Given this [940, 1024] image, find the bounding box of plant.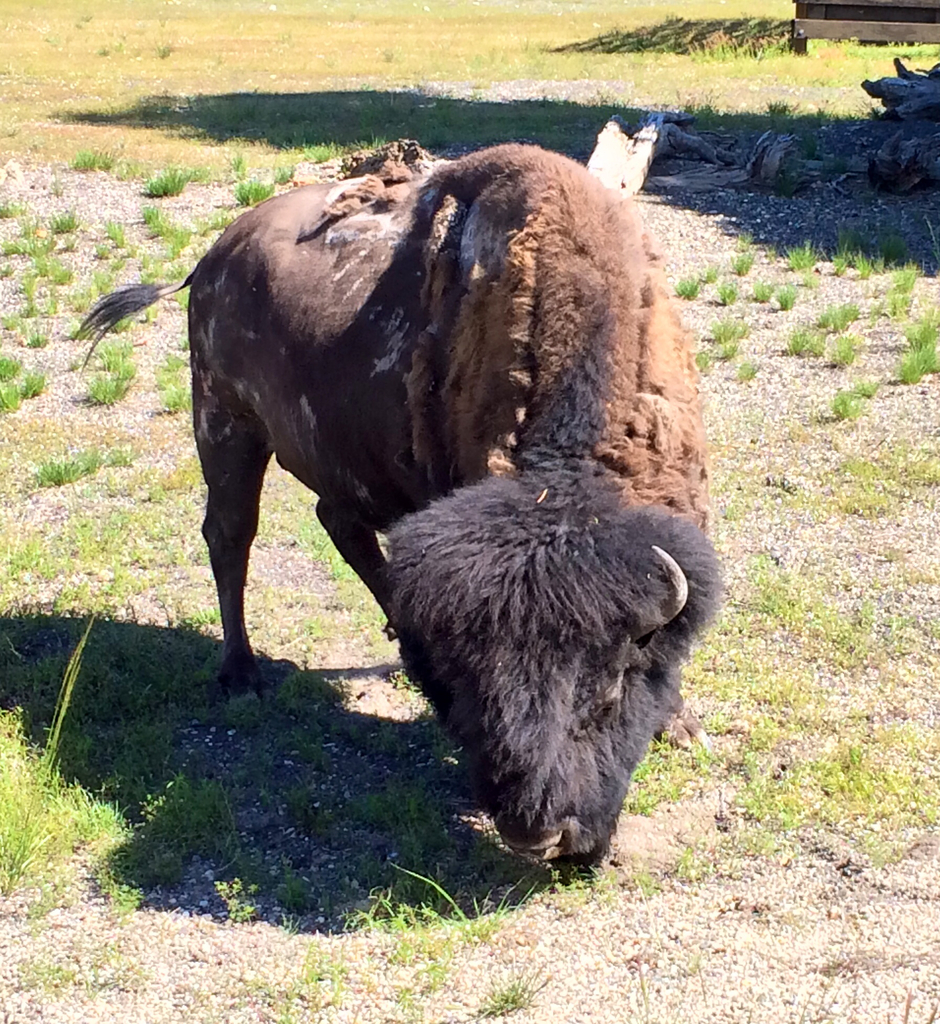
317/804/345/838.
